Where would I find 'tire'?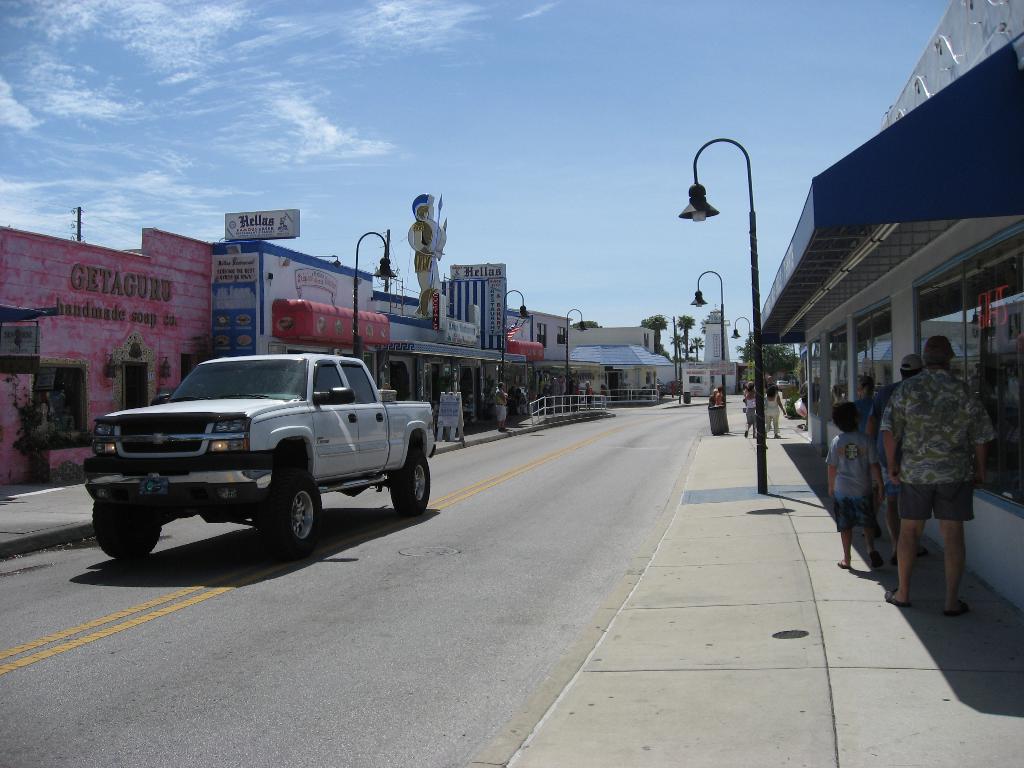
At region(244, 468, 317, 558).
